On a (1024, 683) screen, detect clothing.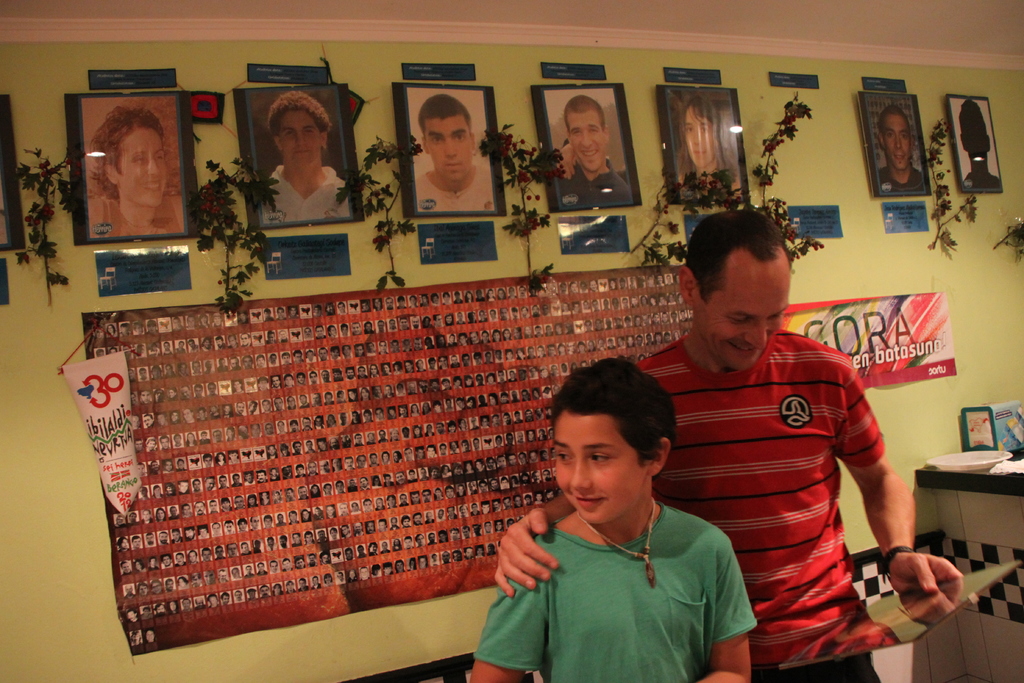
<box>260,165,354,224</box>.
